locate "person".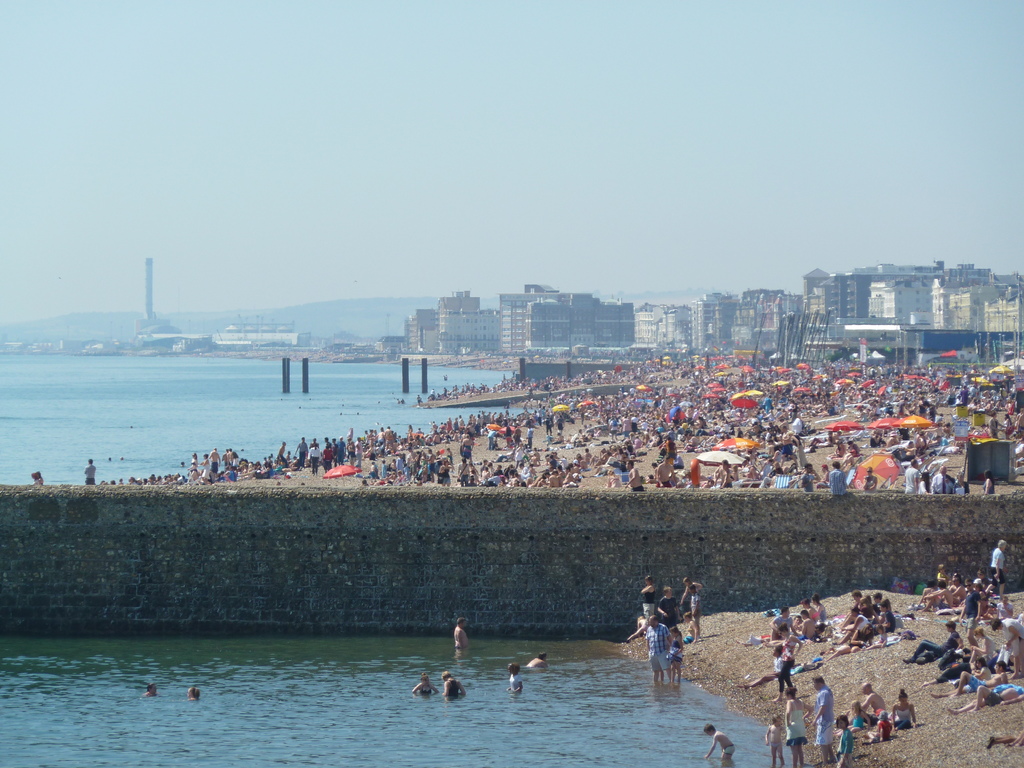
Bounding box: 847:702:867:732.
